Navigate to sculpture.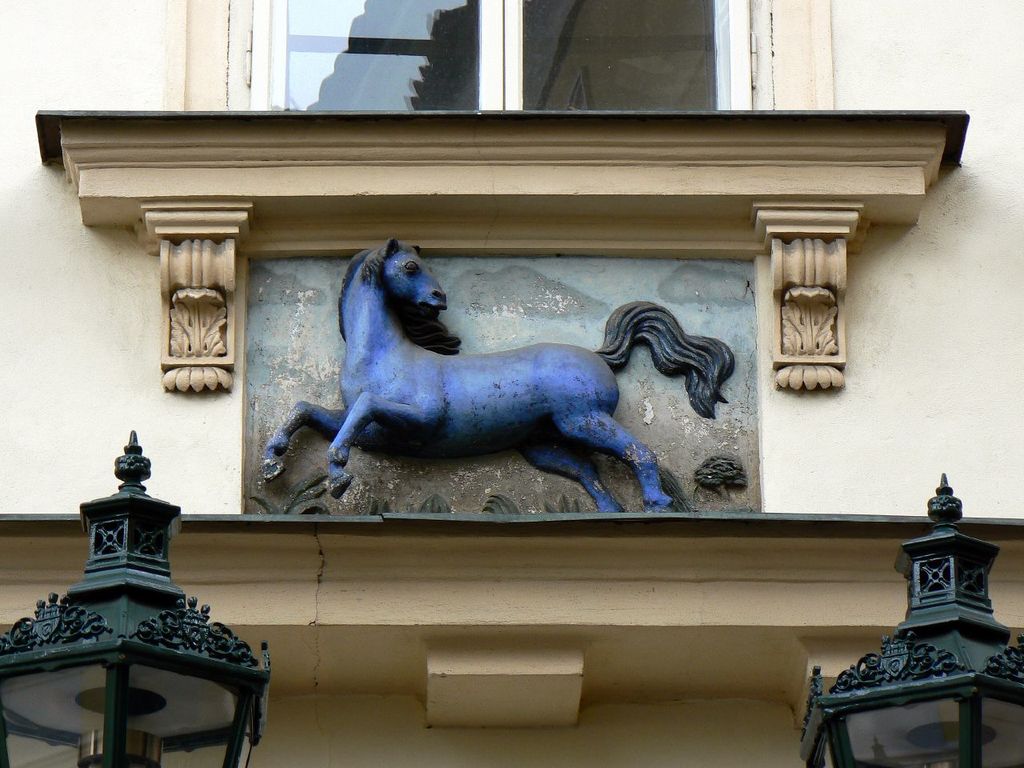
Navigation target: (255,242,702,513).
